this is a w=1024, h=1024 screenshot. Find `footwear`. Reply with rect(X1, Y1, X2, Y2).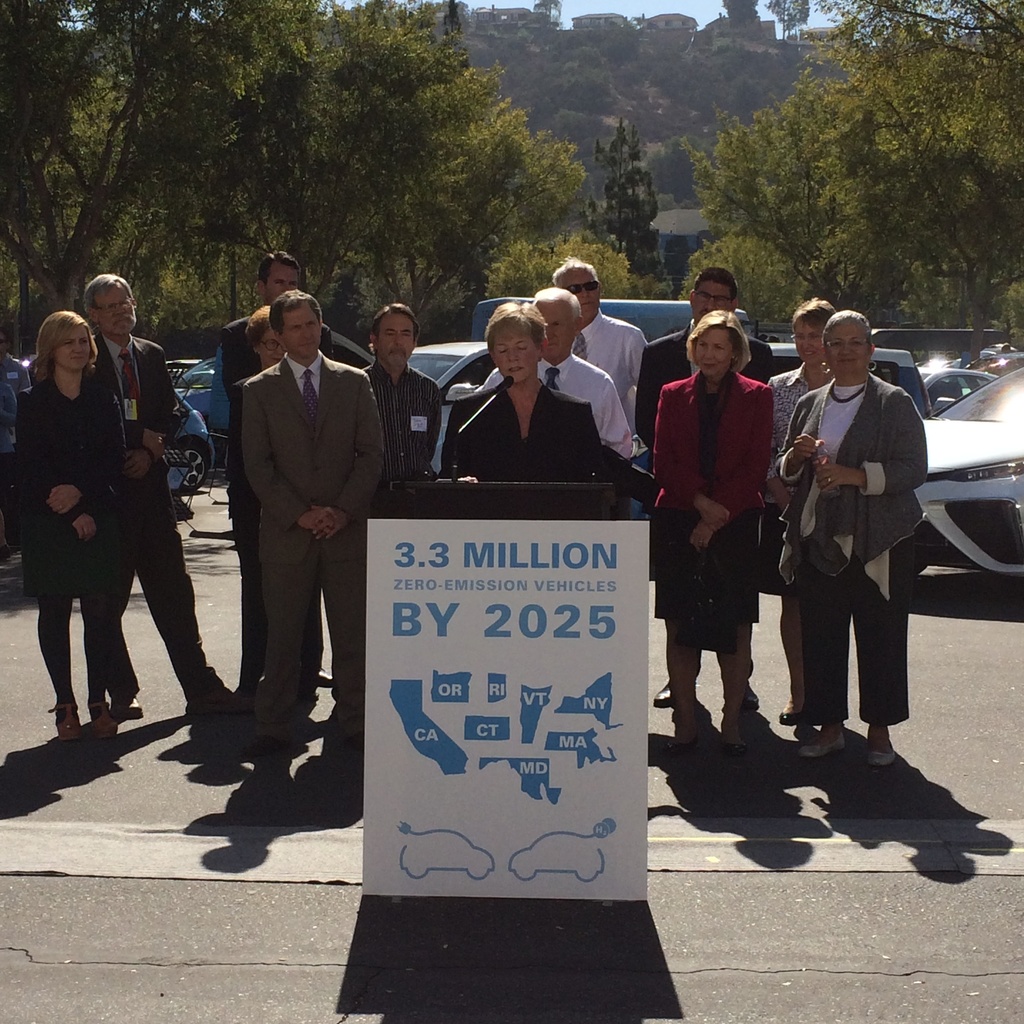
rect(116, 692, 143, 720).
